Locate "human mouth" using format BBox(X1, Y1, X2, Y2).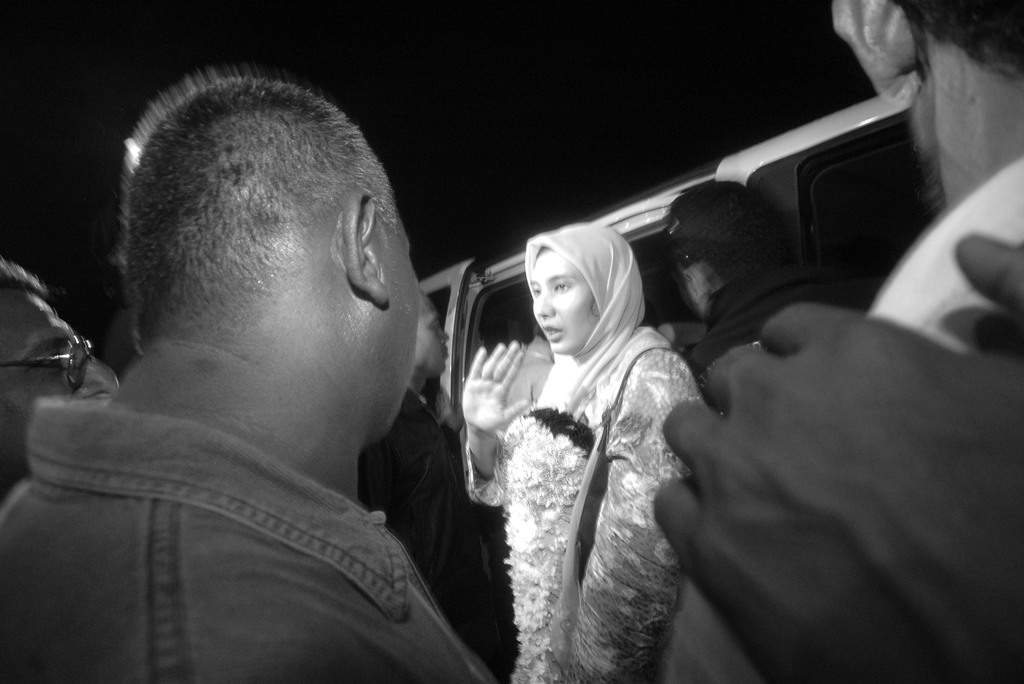
BBox(545, 325, 561, 343).
